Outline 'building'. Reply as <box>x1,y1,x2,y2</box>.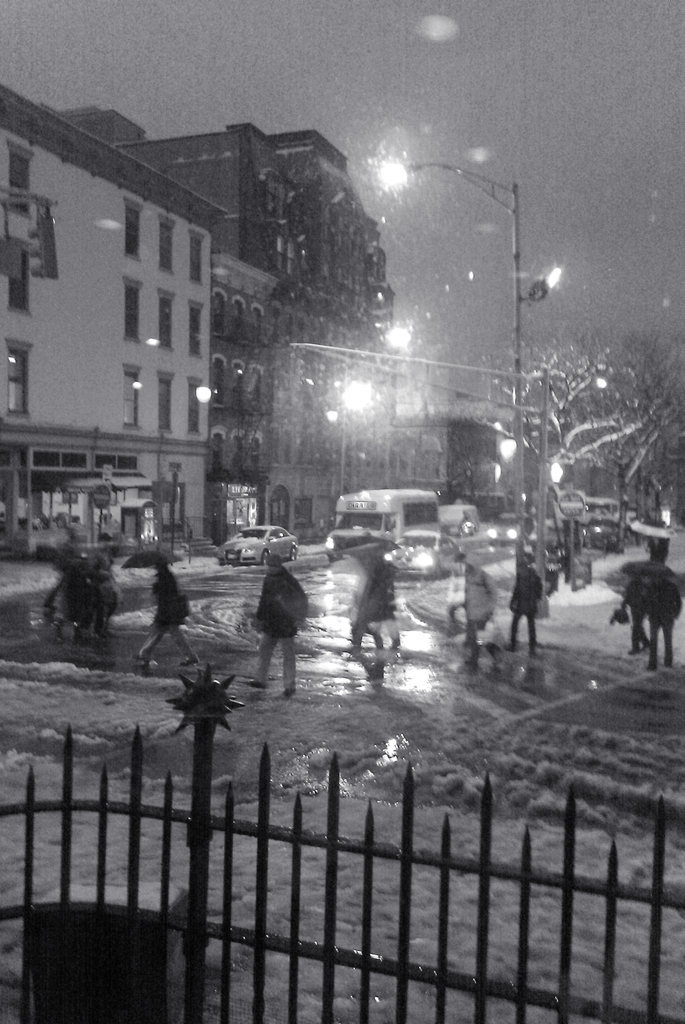
<box>0,82,224,559</box>.
